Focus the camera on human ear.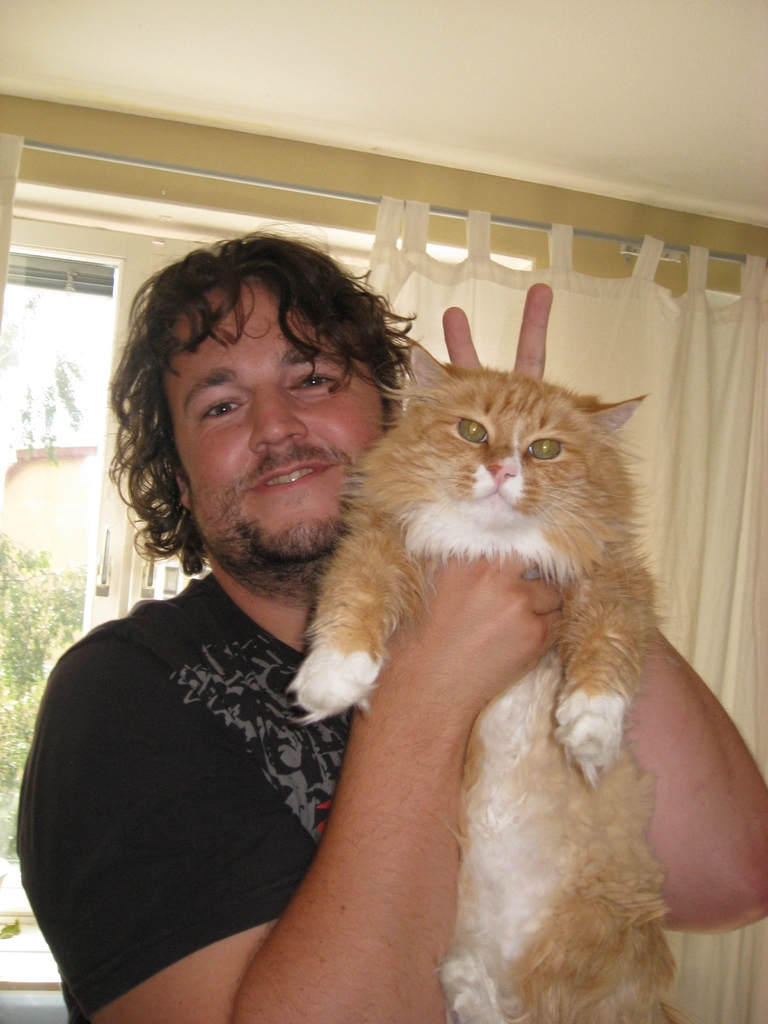
Focus region: Rect(176, 468, 188, 506).
